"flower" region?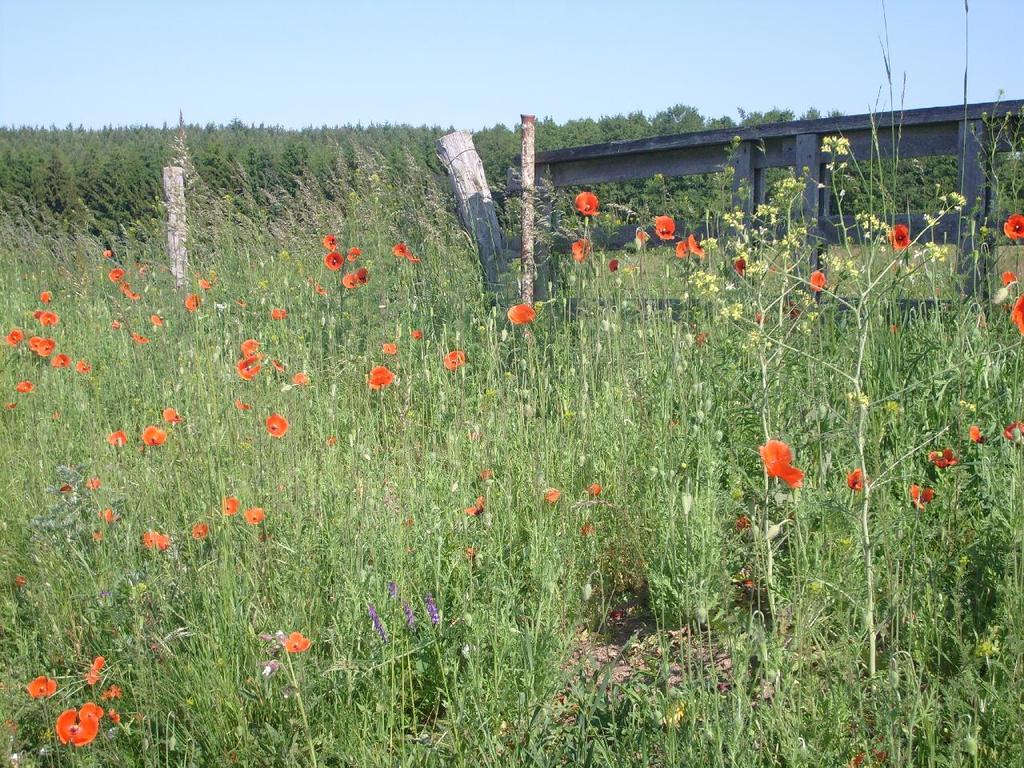
262,410,290,438
